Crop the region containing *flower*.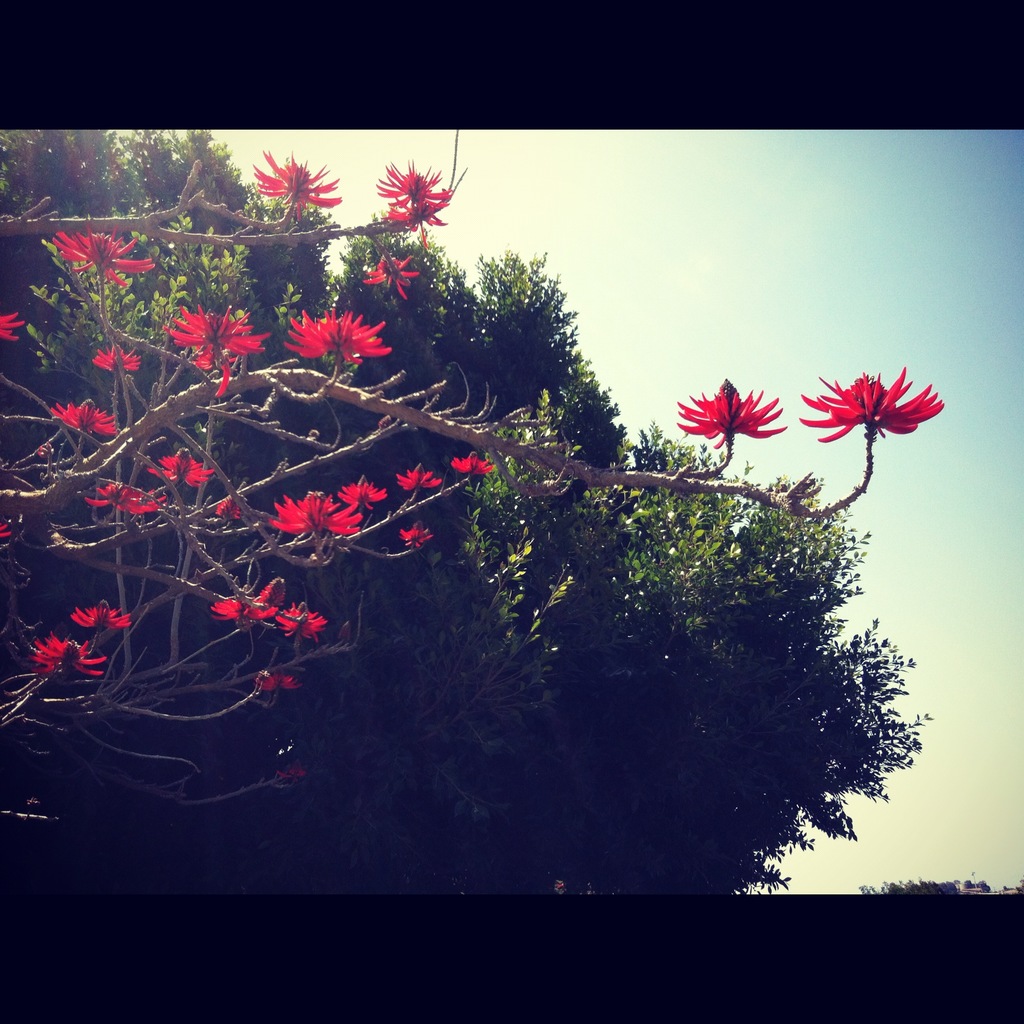
Crop region: (left=368, top=157, right=458, bottom=230).
